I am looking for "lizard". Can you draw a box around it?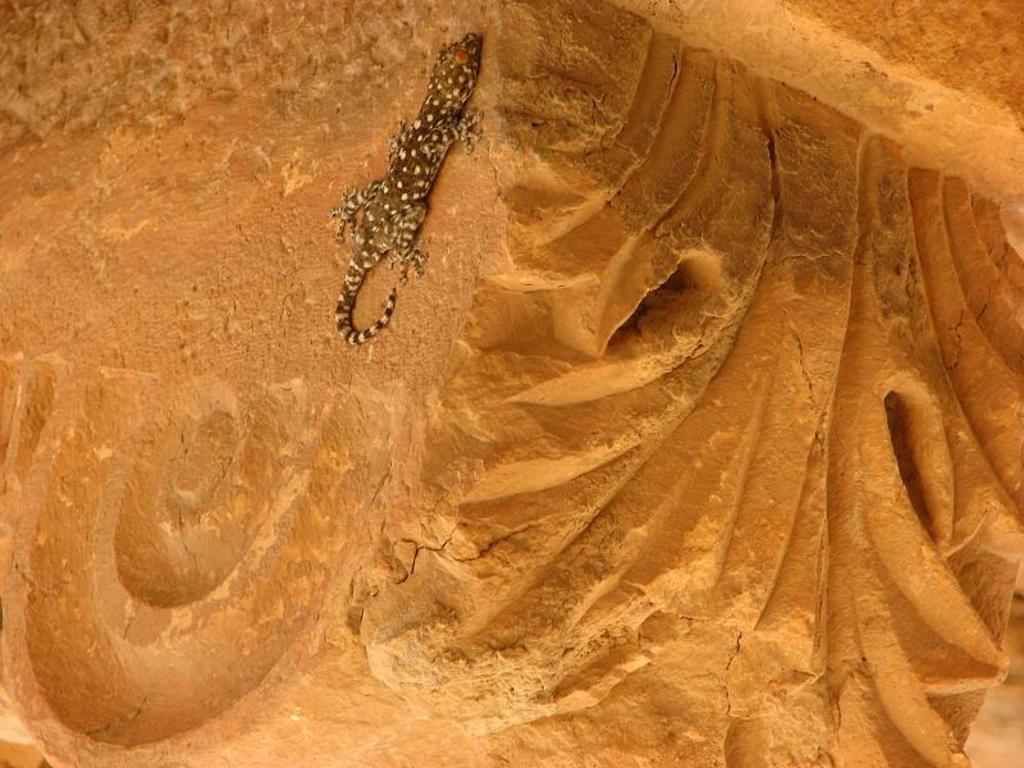
Sure, the bounding box is box(329, 33, 488, 348).
